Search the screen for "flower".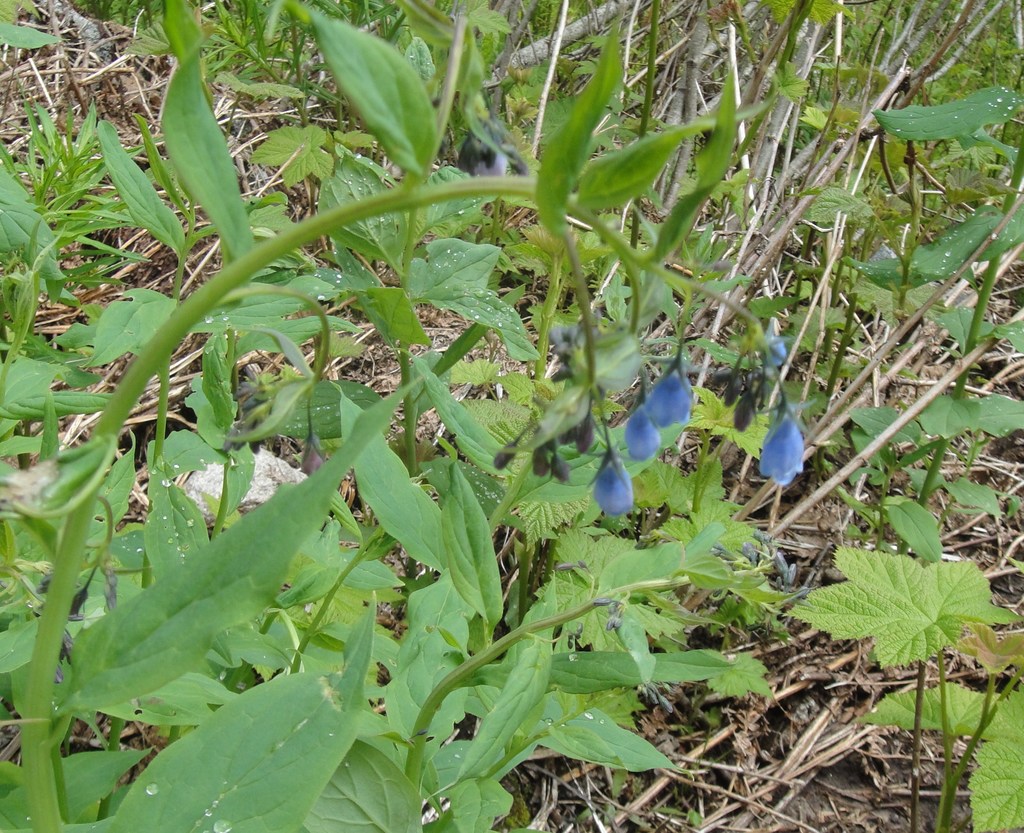
Found at bbox=(647, 358, 691, 426).
